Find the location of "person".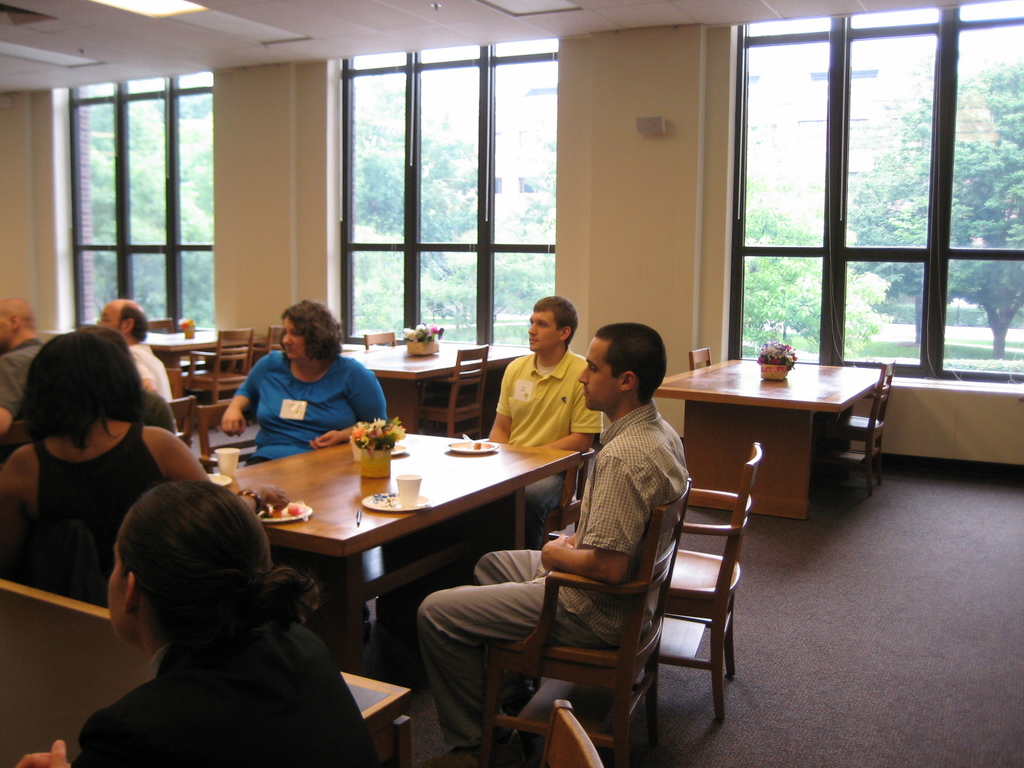
Location: [95,301,171,409].
